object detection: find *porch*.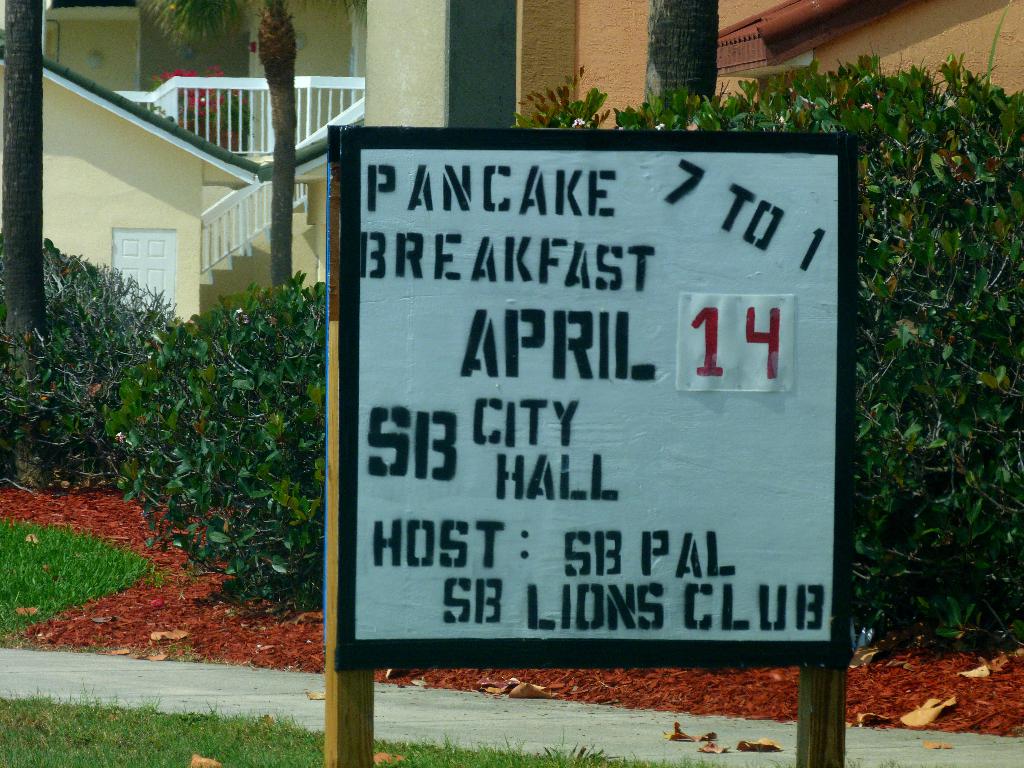
(x1=3, y1=27, x2=399, y2=561).
